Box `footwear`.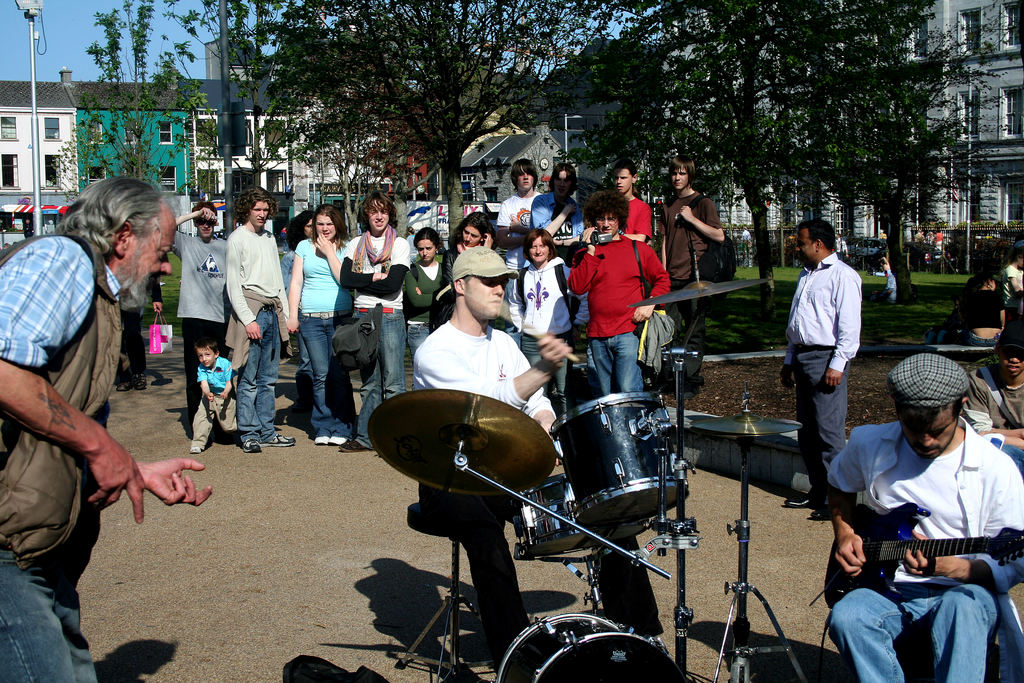
(x1=777, y1=500, x2=808, y2=506).
